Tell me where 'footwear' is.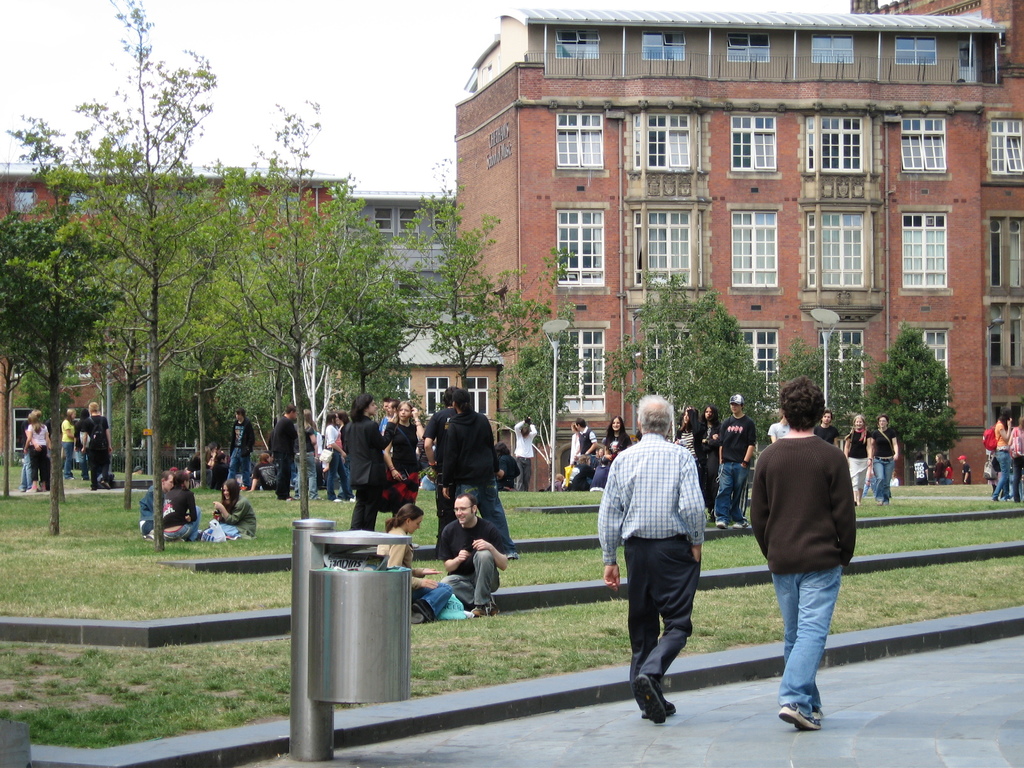
'footwear' is at [left=781, top=706, right=821, bottom=733].
